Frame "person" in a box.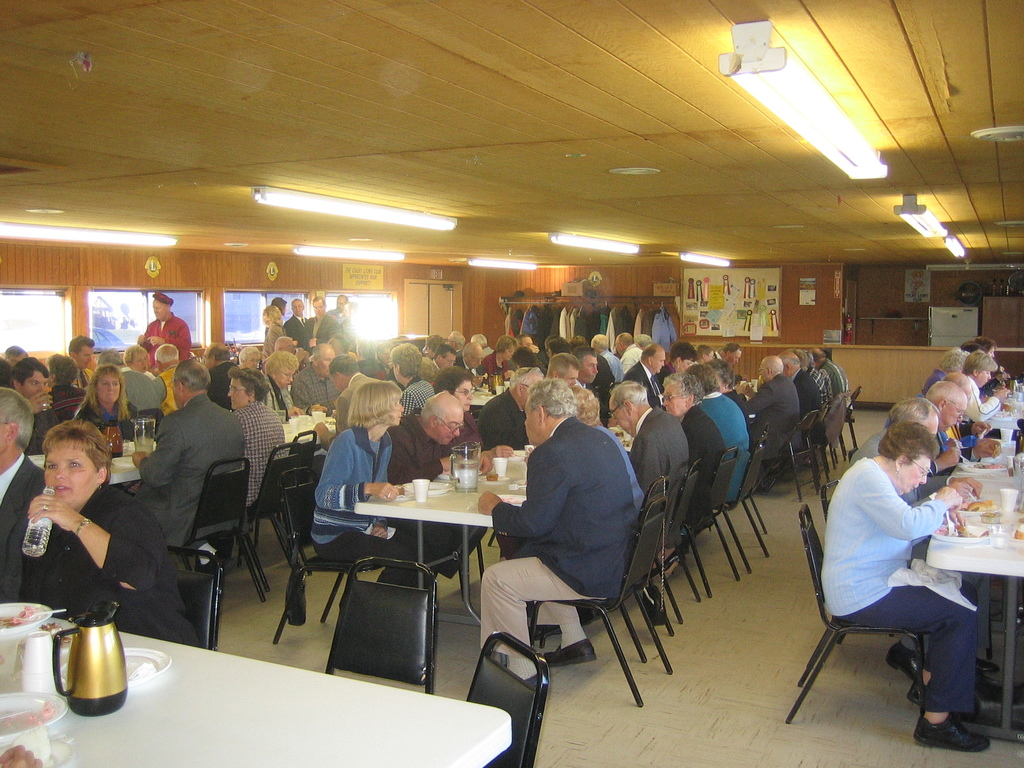
<box>451,332,470,356</box>.
